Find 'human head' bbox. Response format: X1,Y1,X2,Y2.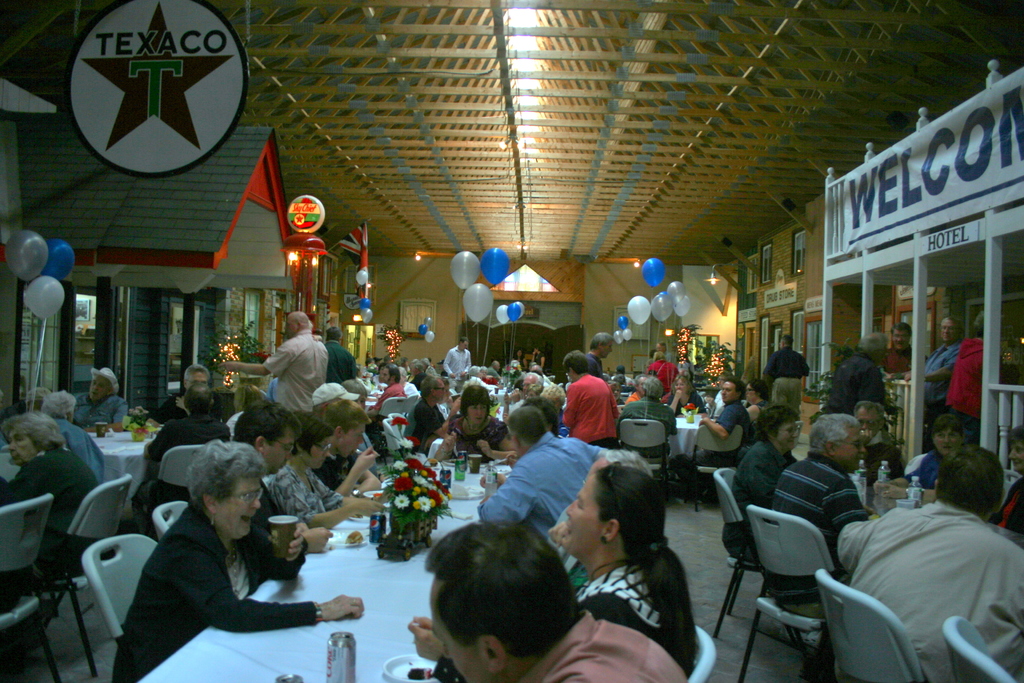
534,345,543,354.
